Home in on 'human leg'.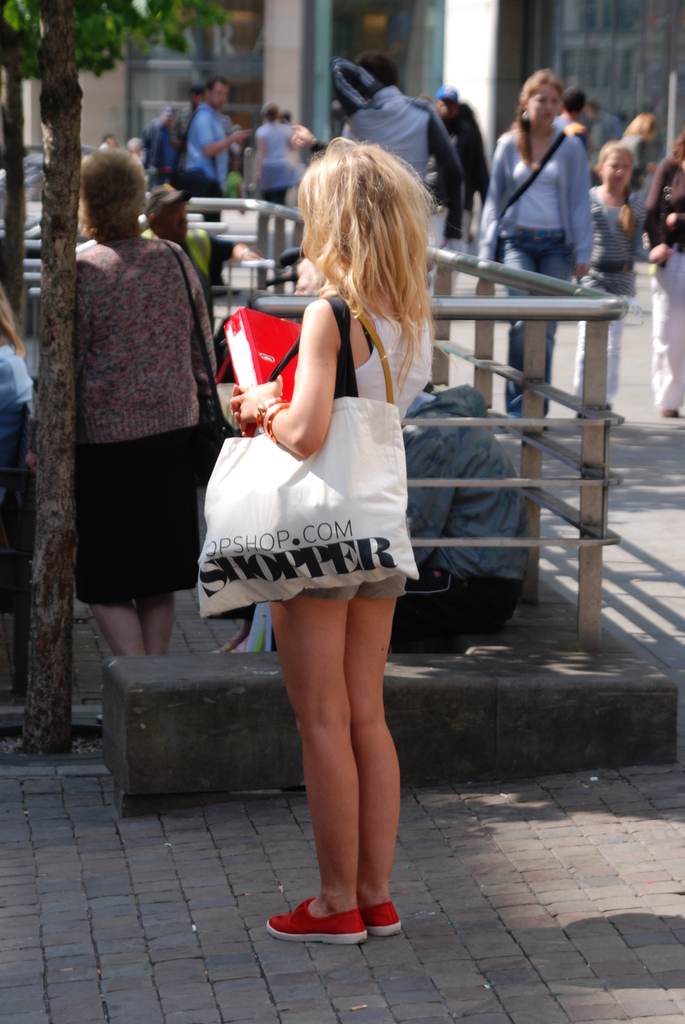
Homed in at 579, 271, 626, 426.
